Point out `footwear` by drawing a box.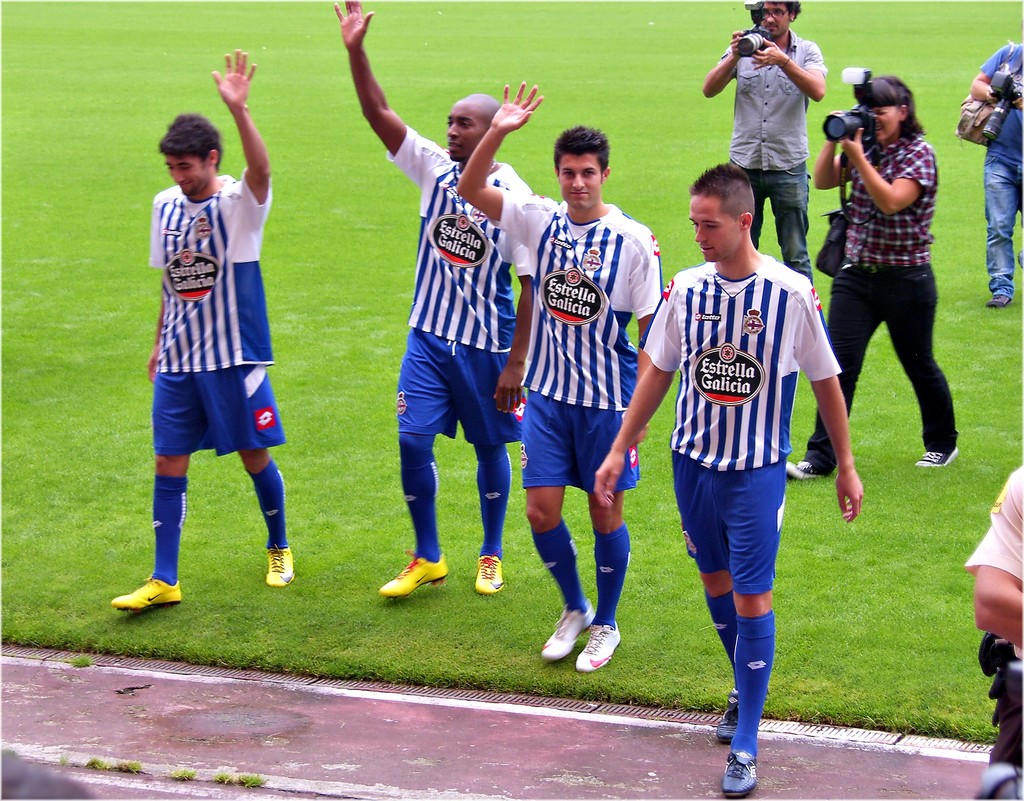
(x1=374, y1=546, x2=443, y2=617).
